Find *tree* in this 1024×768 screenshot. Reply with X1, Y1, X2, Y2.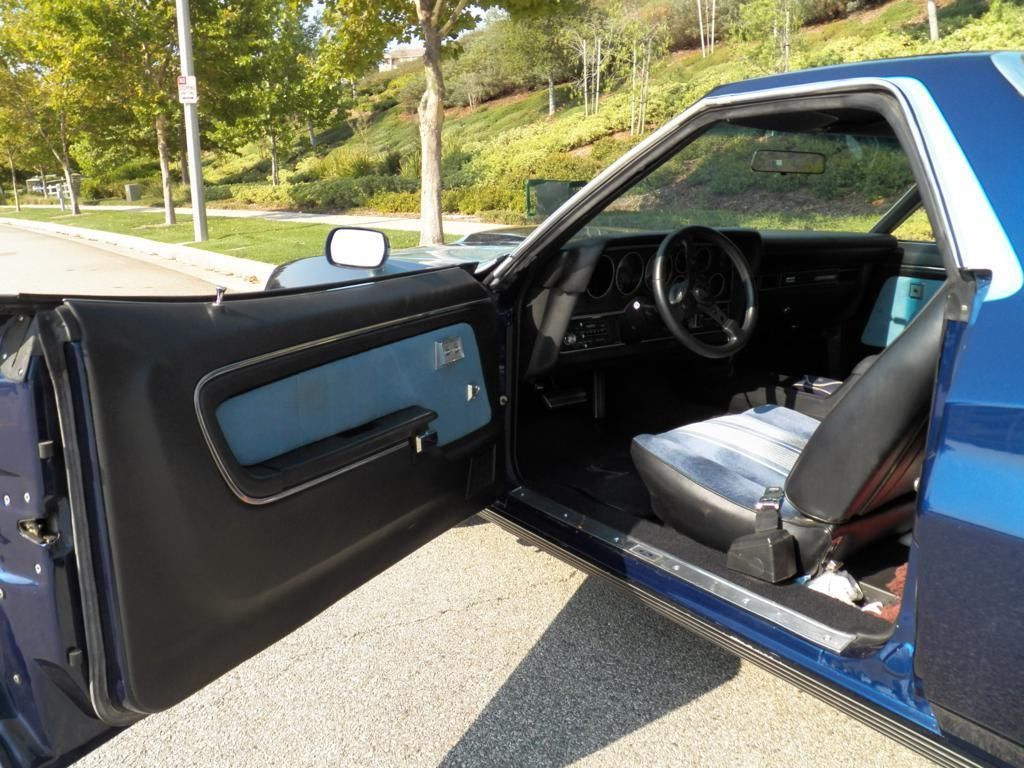
562, 0, 624, 121.
